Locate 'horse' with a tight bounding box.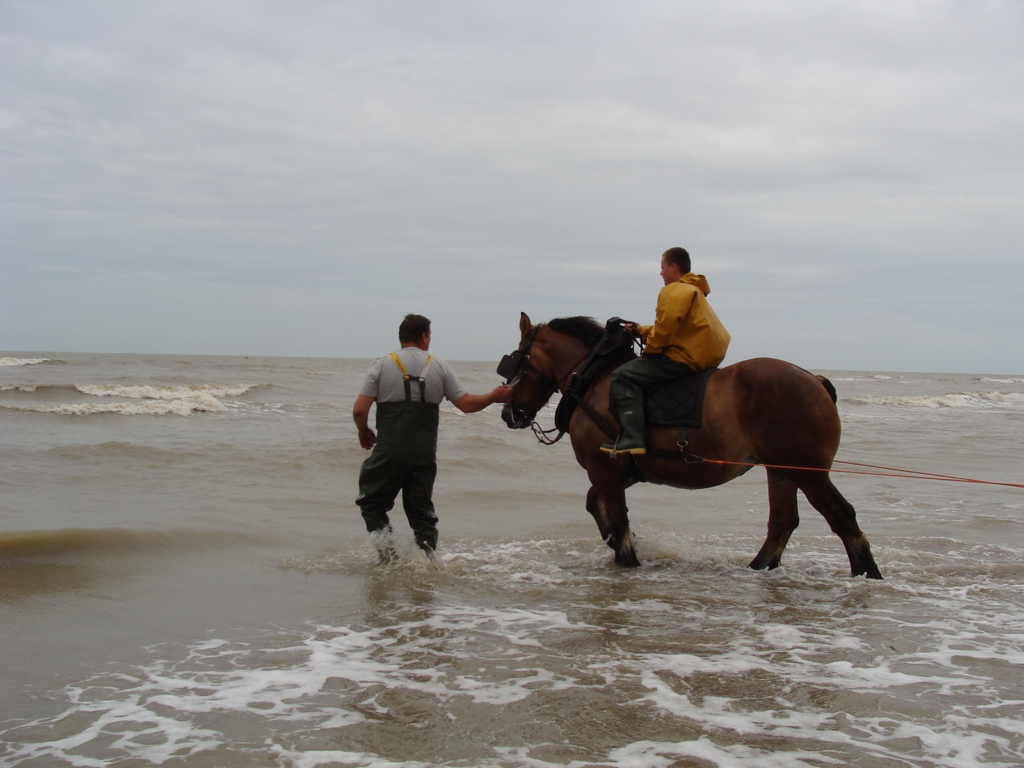
<region>497, 309, 883, 580</region>.
